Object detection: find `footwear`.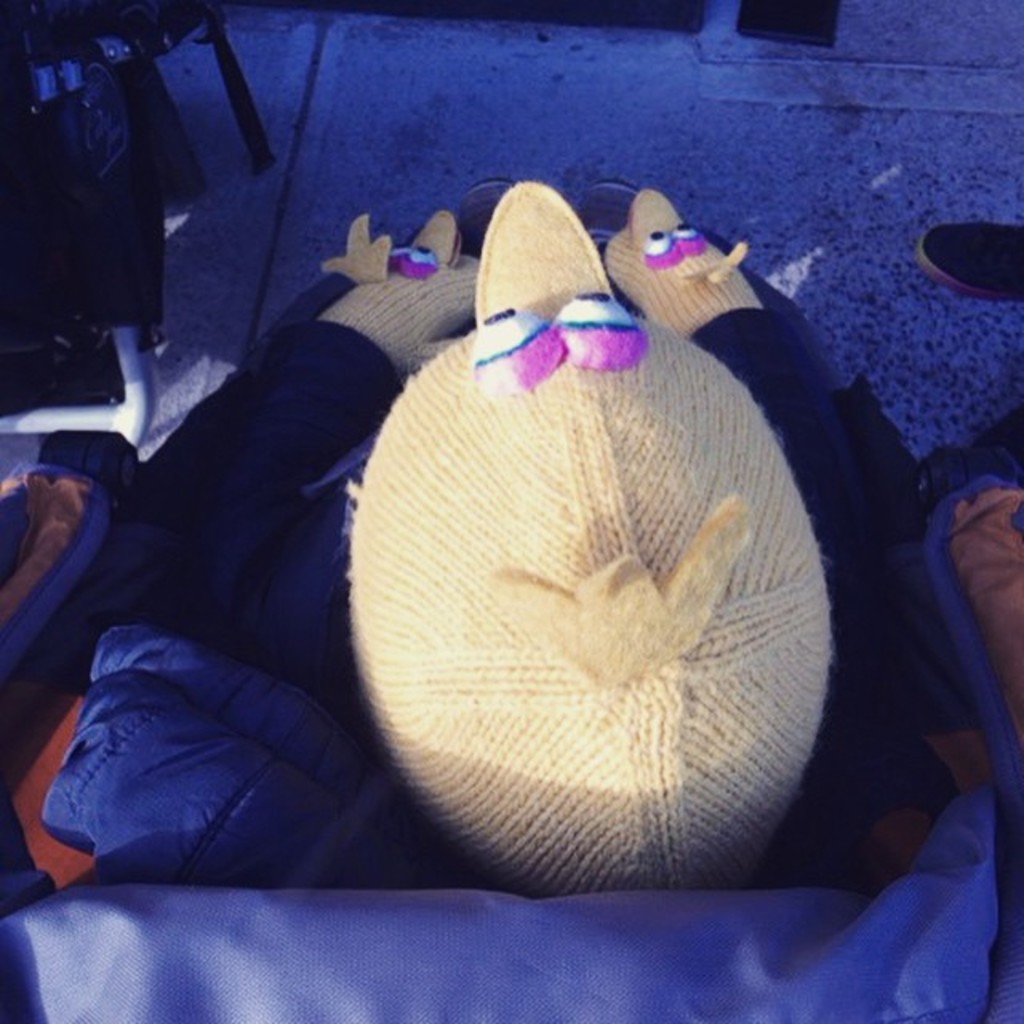
[x1=458, y1=178, x2=515, y2=291].
